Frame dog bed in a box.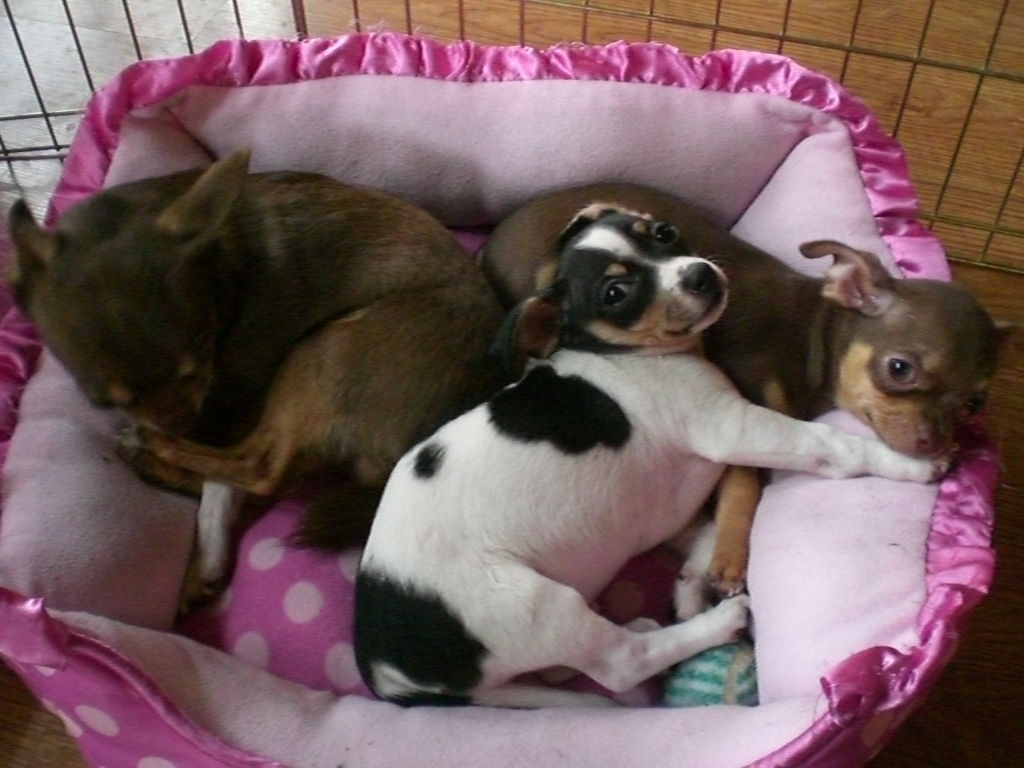
crop(0, 31, 998, 767).
